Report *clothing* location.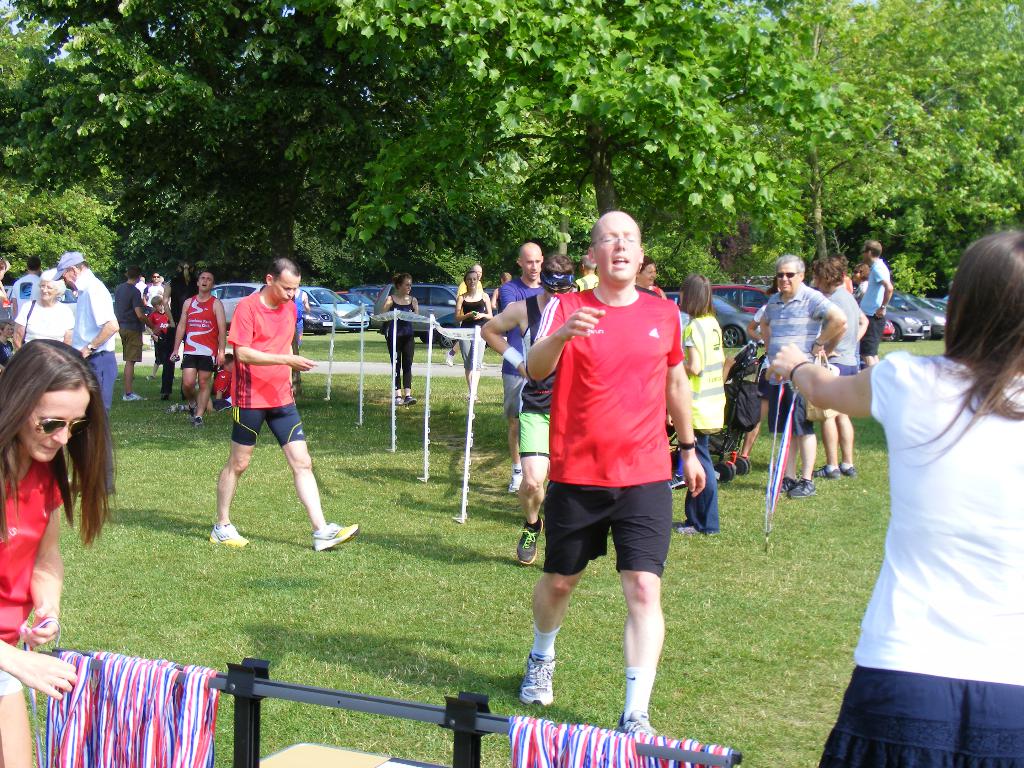
Report: [170,266,194,326].
